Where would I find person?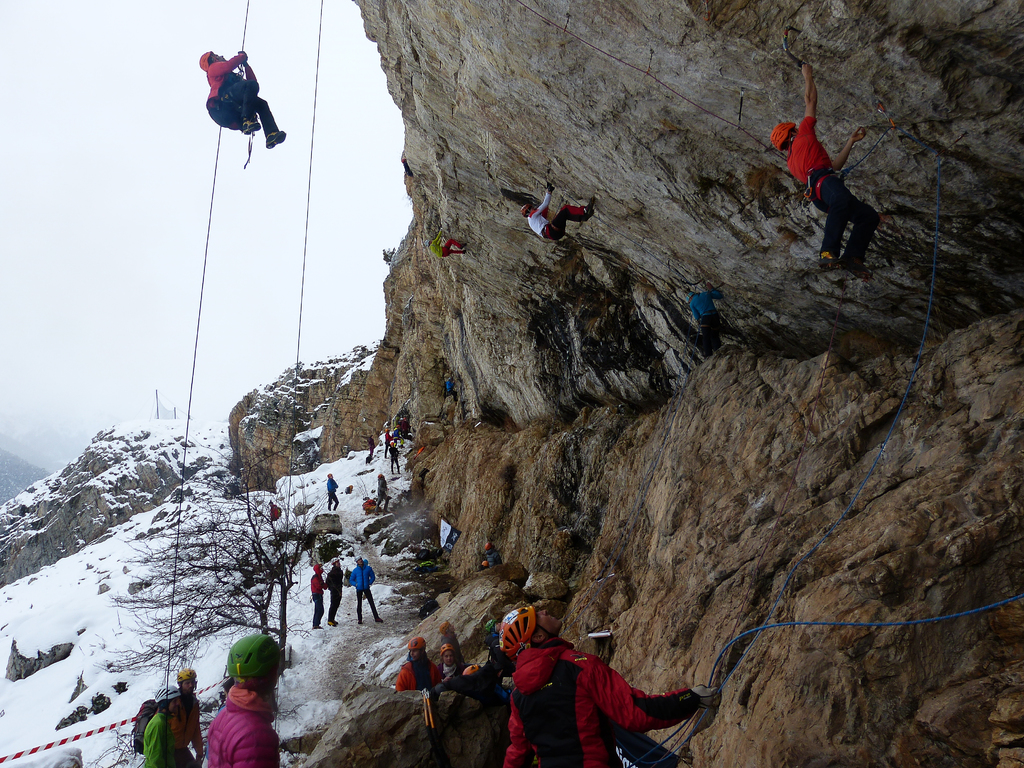
At 776,77,886,278.
